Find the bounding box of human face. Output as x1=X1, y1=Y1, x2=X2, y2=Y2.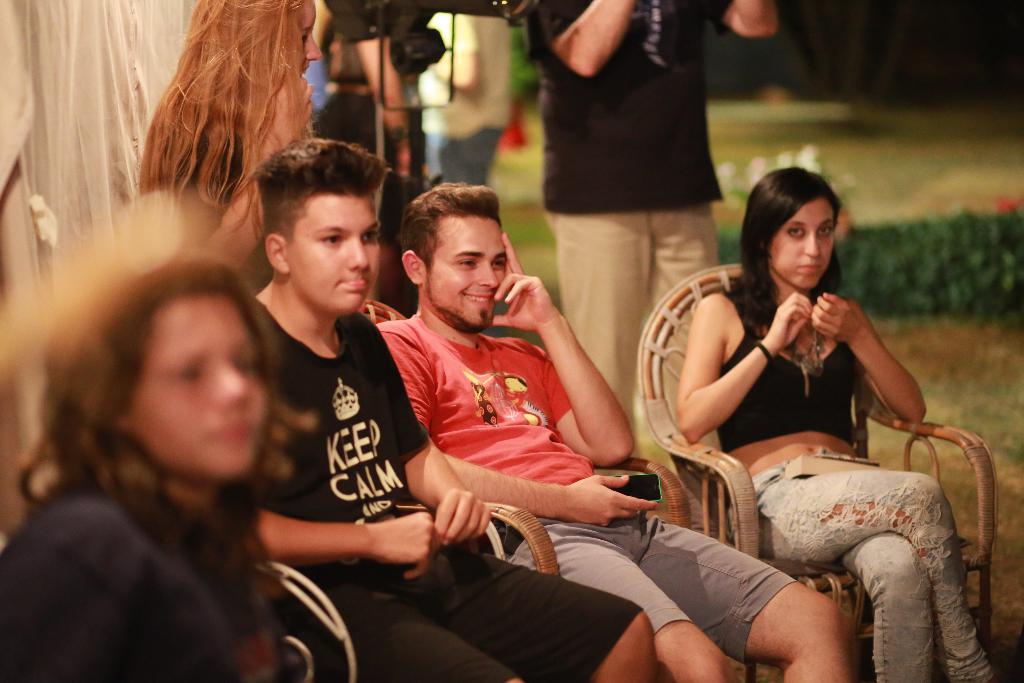
x1=765, y1=192, x2=831, y2=290.
